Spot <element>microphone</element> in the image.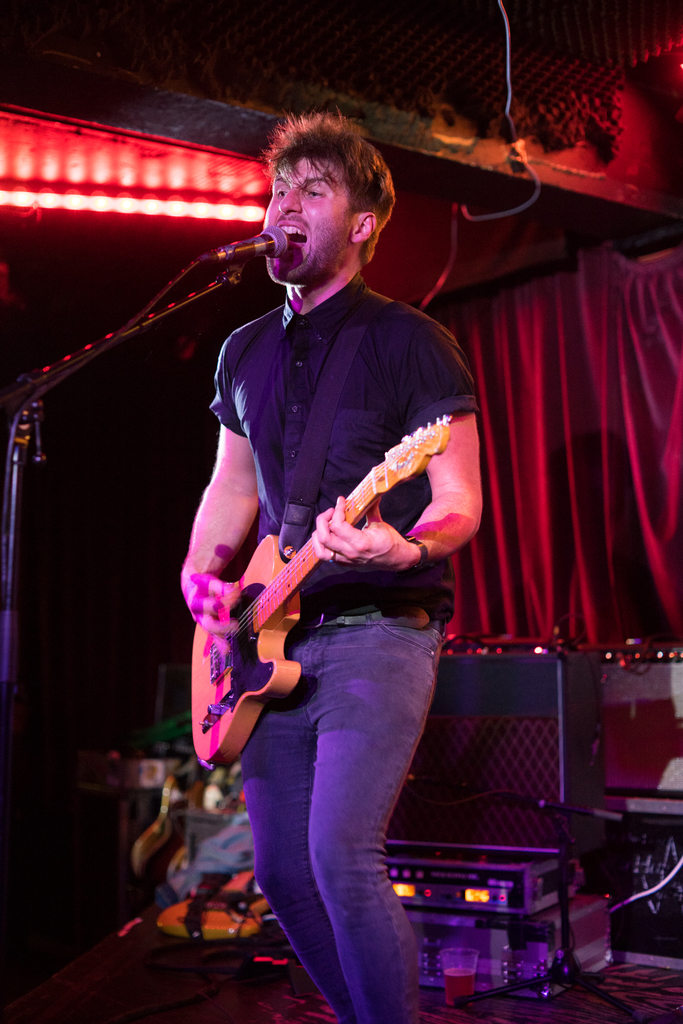
<element>microphone</element> found at bbox(220, 220, 291, 259).
